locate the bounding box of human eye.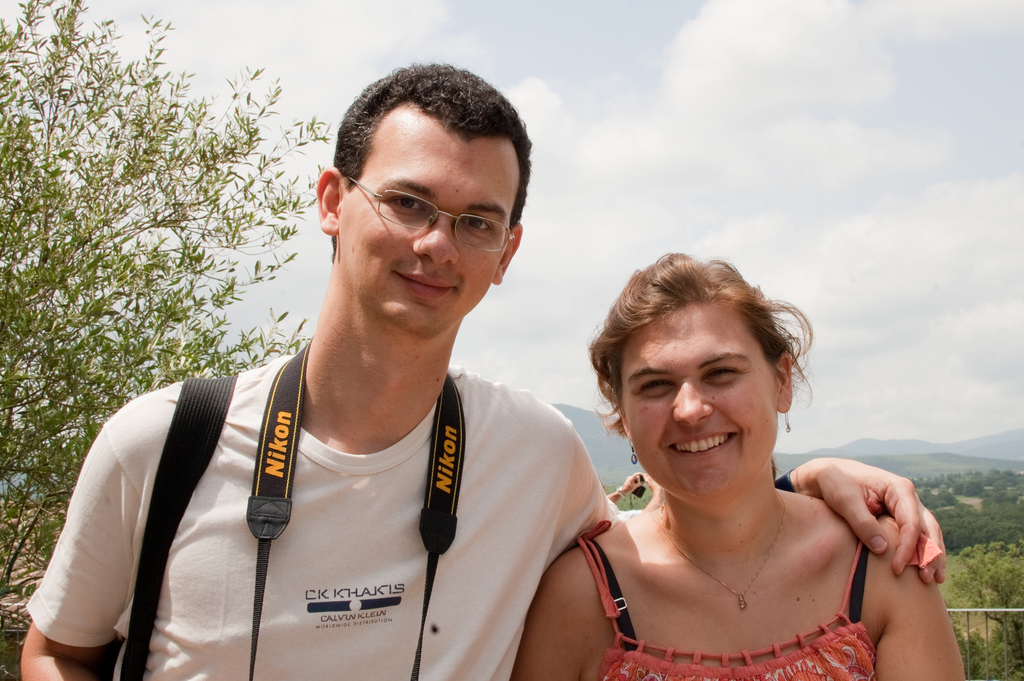
Bounding box: bbox=[465, 215, 498, 239].
